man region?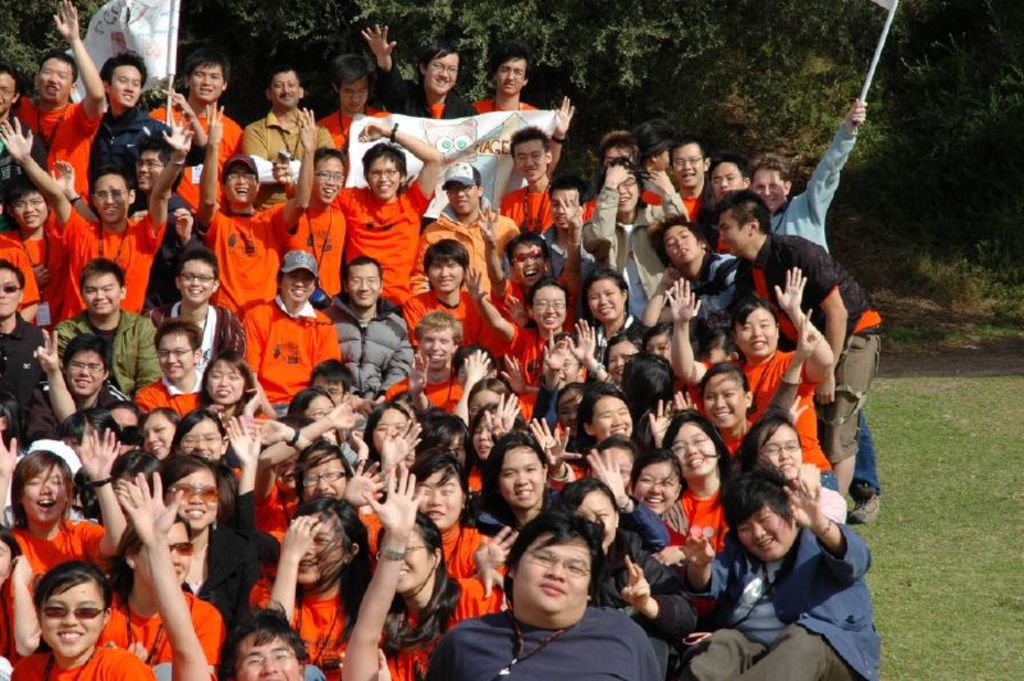
(684, 461, 882, 680)
